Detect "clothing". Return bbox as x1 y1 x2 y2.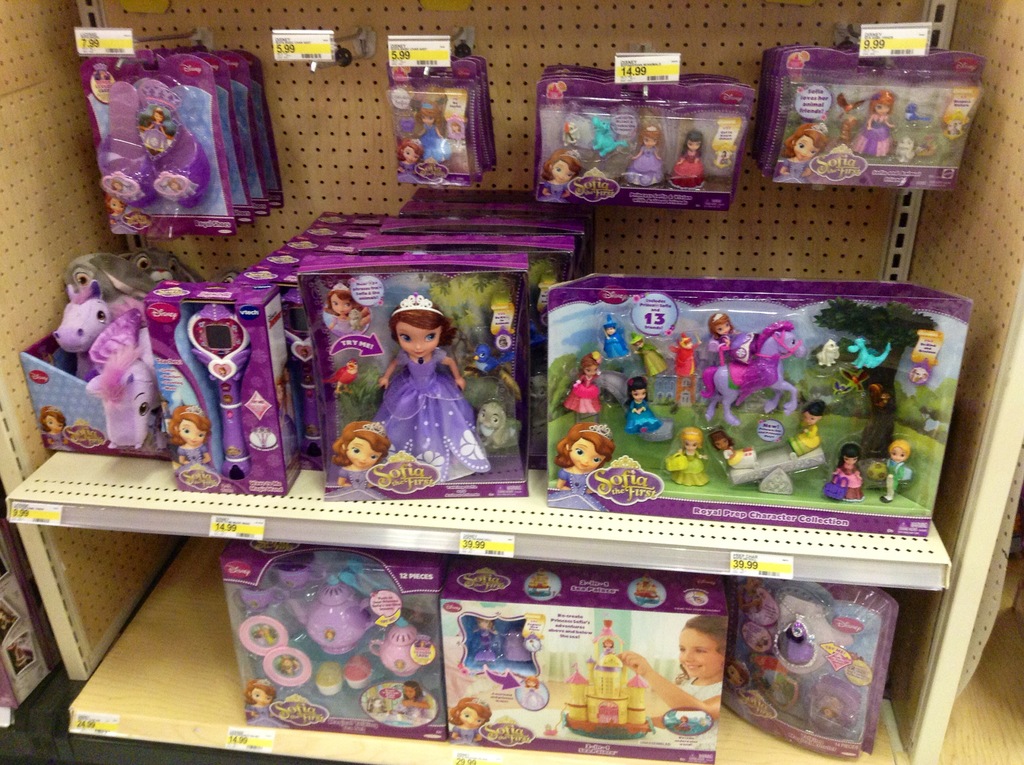
370 343 499 494.
